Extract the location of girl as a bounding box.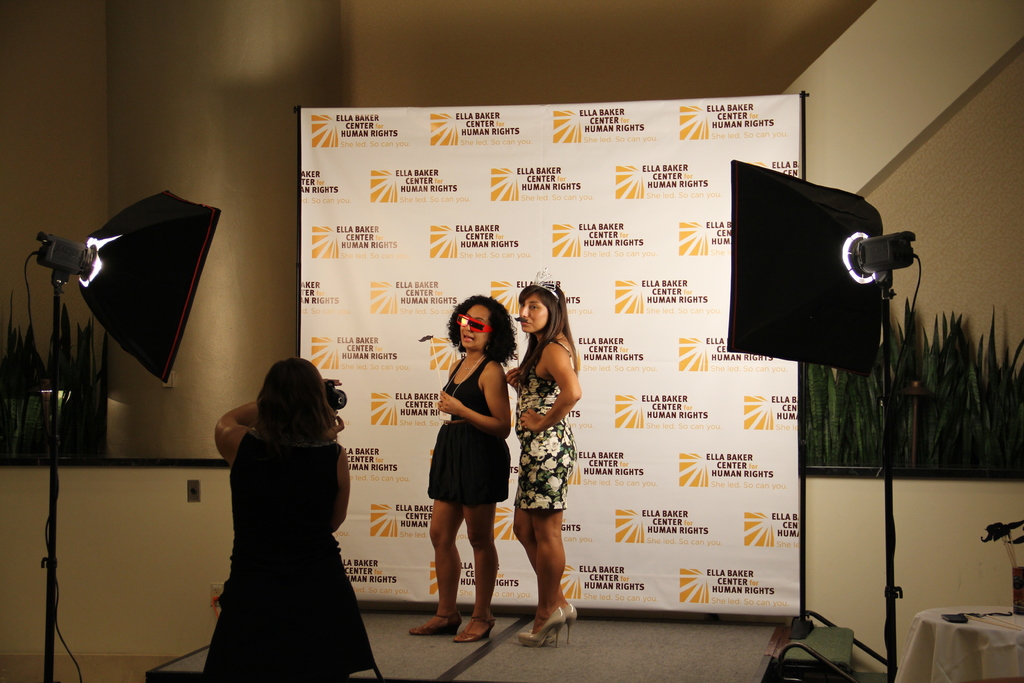
[508,276,582,646].
